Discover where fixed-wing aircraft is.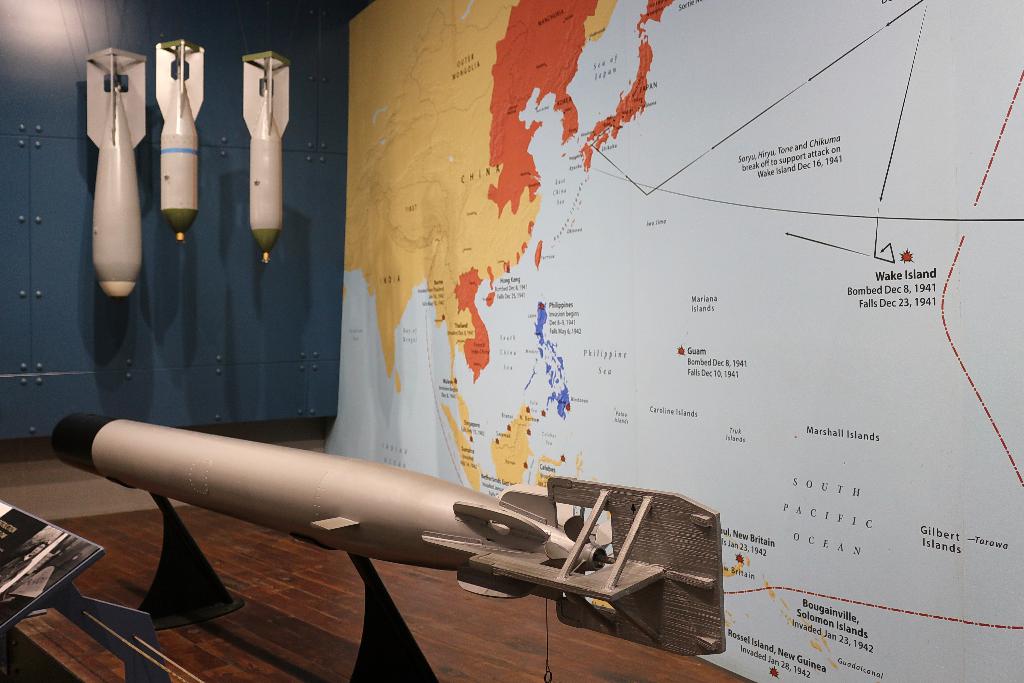
Discovered at 51 415 724 653.
